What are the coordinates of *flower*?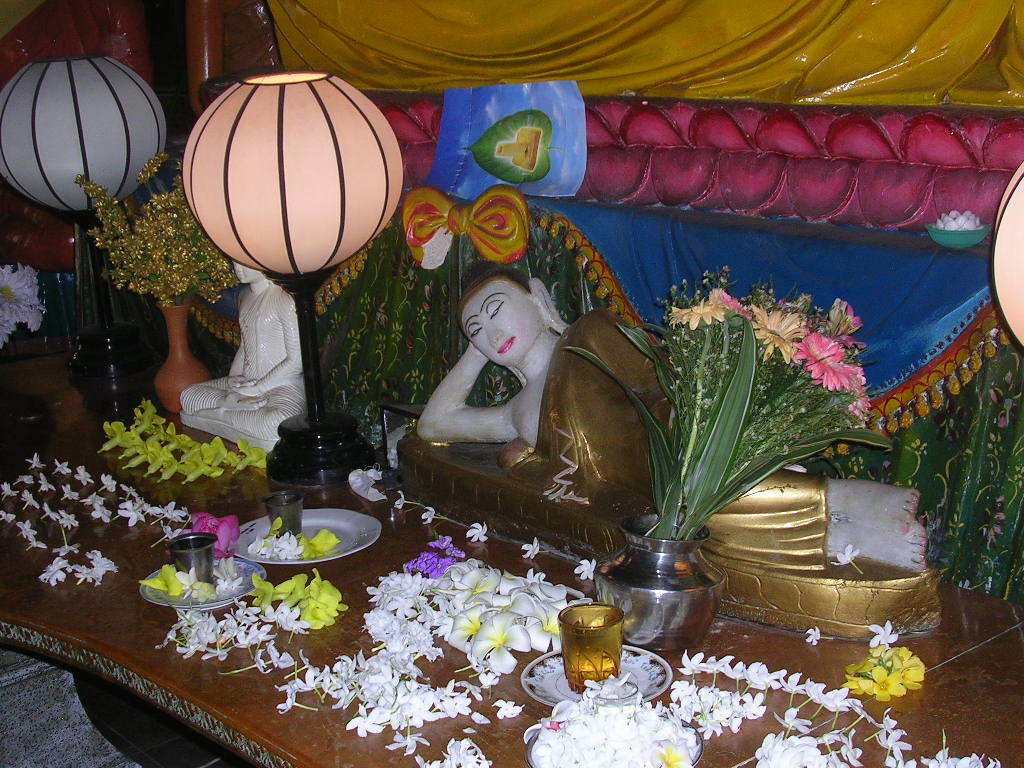
select_region(802, 625, 836, 645).
